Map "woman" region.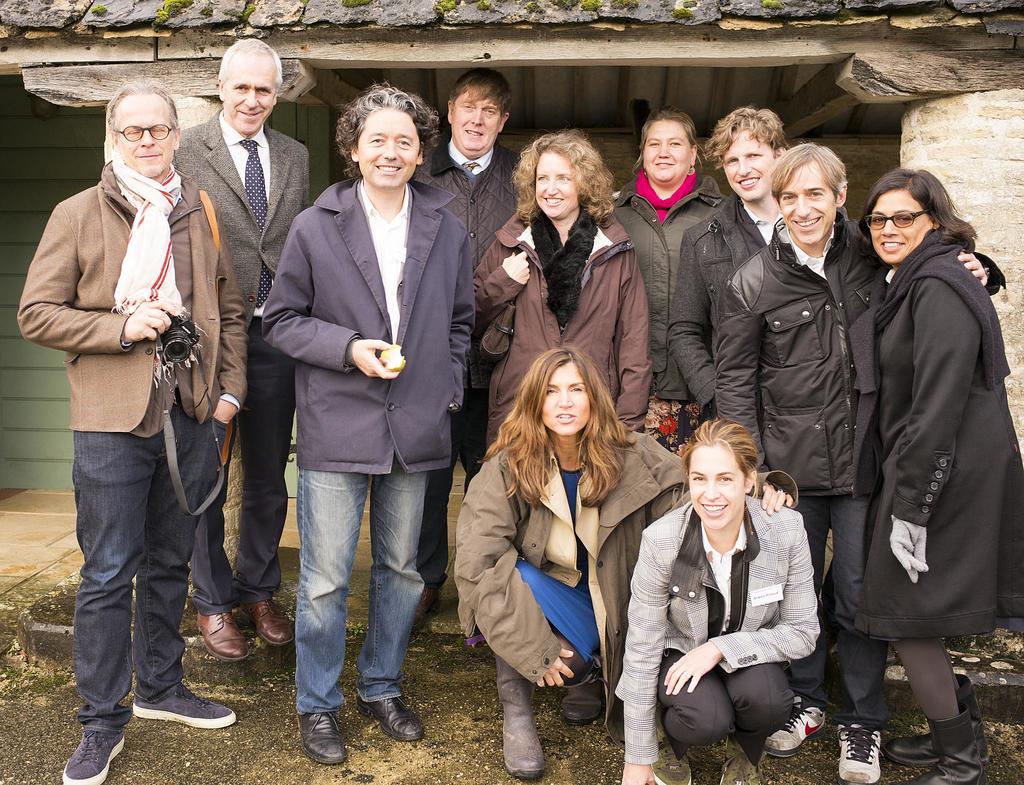
Mapped to {"x1": 471, "y1": 123, "x2": 653, "y2": 701}.
